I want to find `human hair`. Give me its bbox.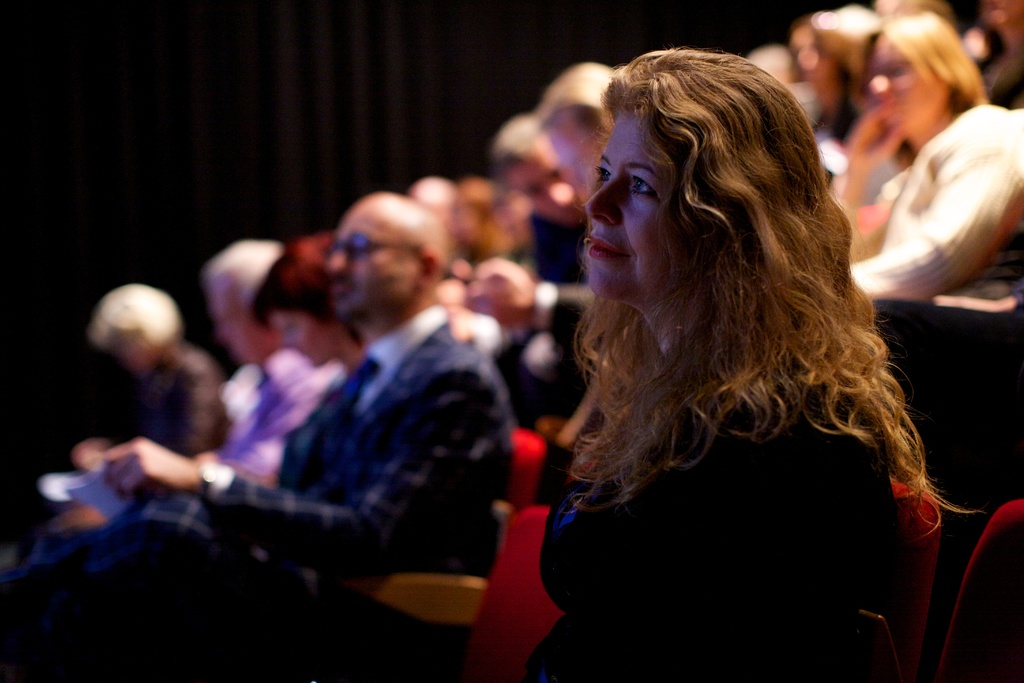
(x1=854, y1=9, x2=1000, y2=129).
